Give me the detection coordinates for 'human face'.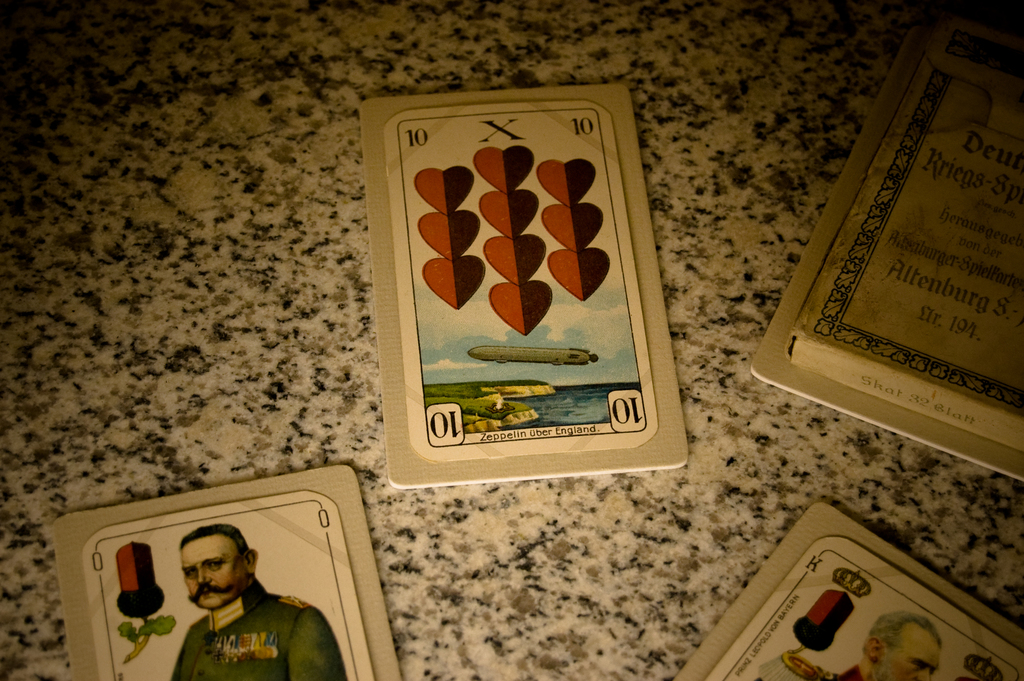
region(180, 541, 247, 611).
